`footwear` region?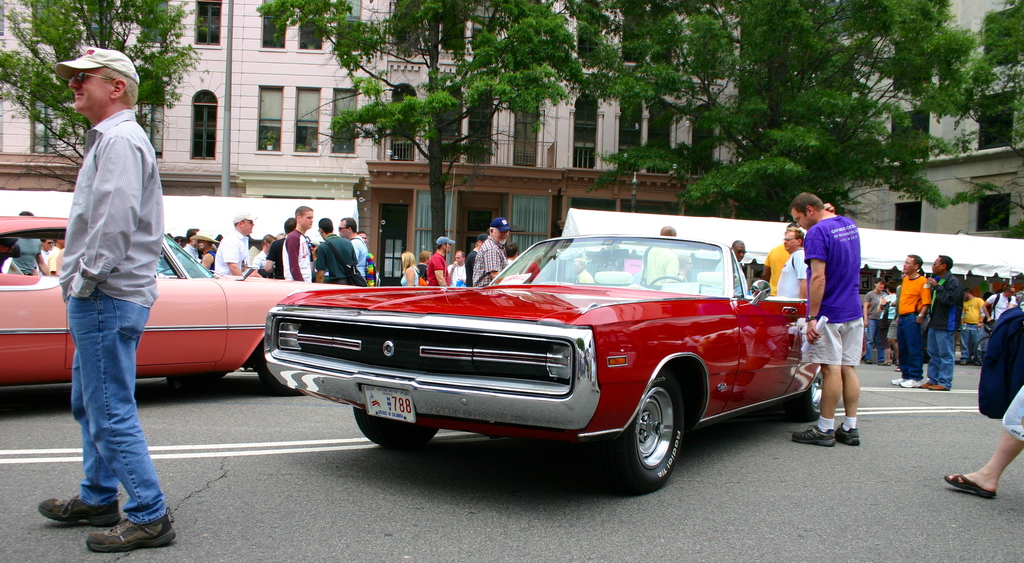
pyautogui.locateOnScreen(41, 494, 118, 523)
